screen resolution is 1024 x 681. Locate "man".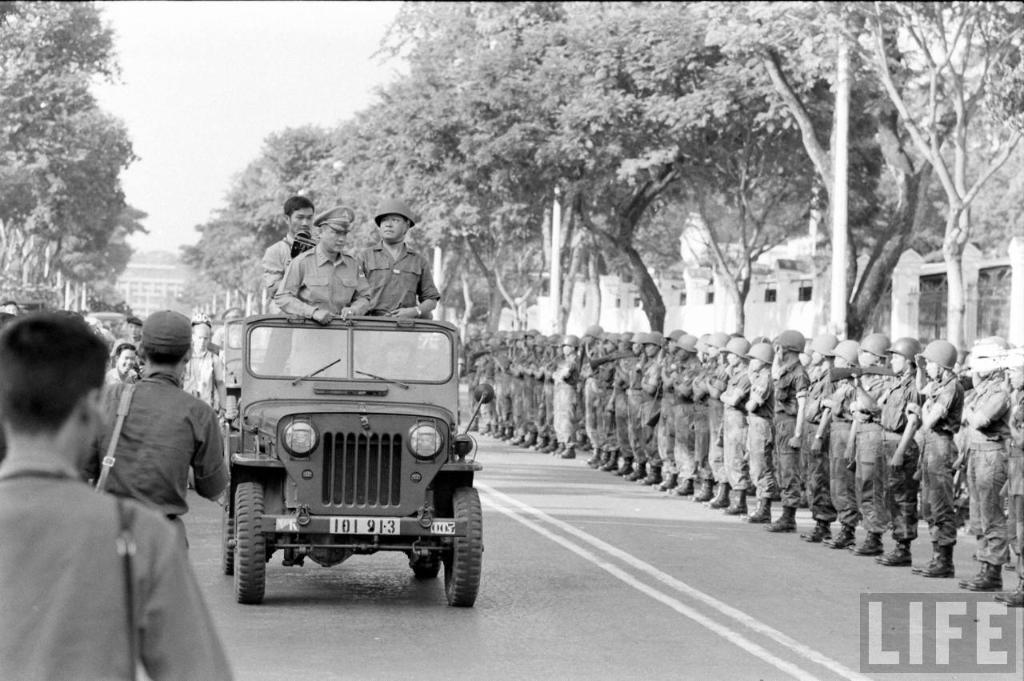
75:305:230:557.
